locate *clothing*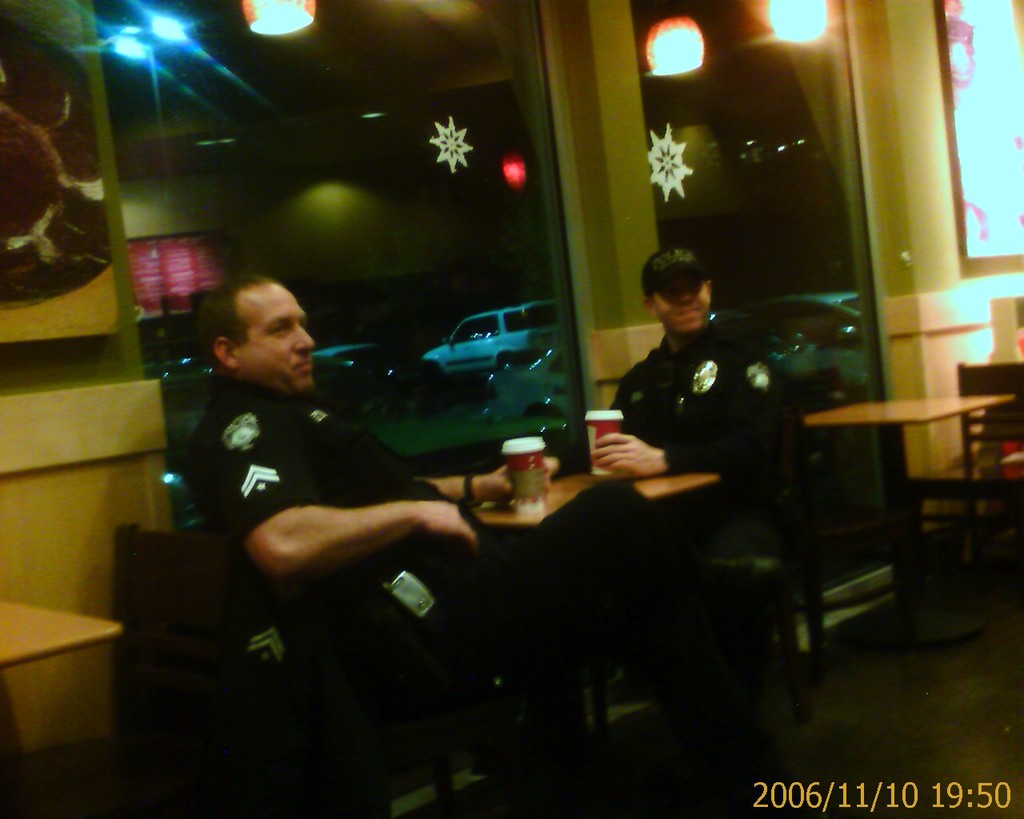
bbox(602, 318, 796, 474)
